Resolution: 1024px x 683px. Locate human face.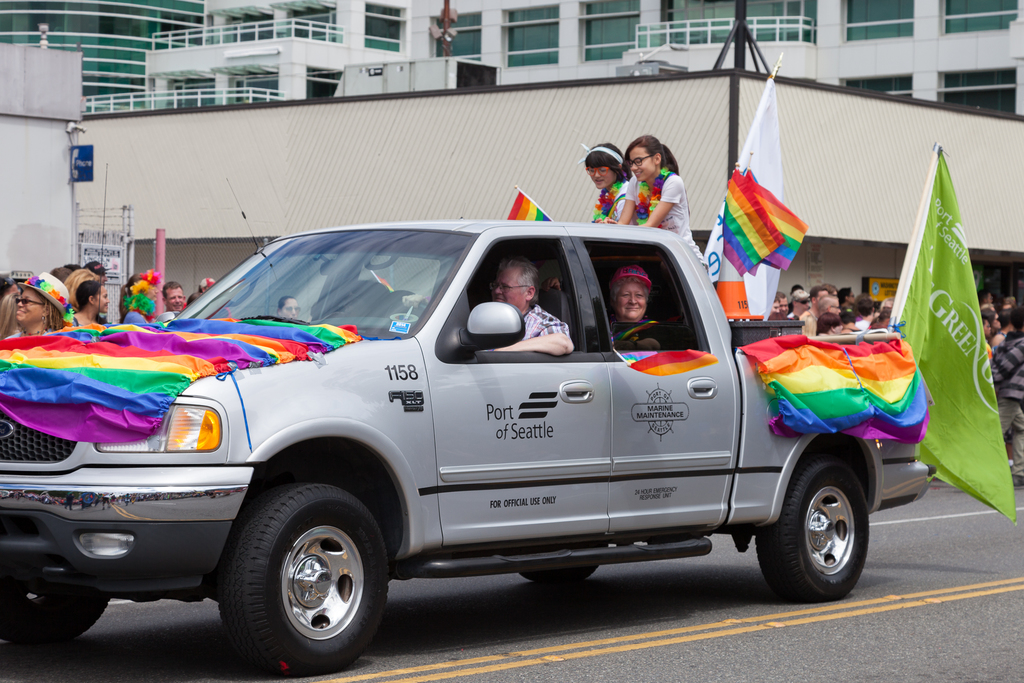
box=[496, 270, 525, 311].
